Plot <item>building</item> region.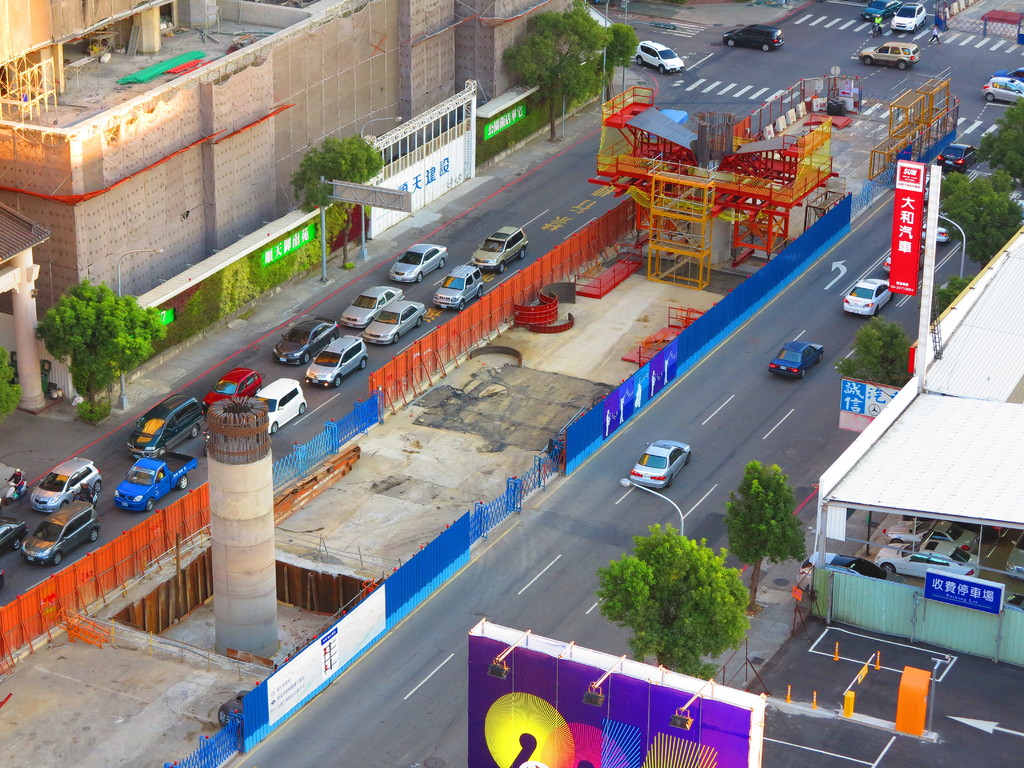
Plotted at detection(454, 0, 575, 102).
